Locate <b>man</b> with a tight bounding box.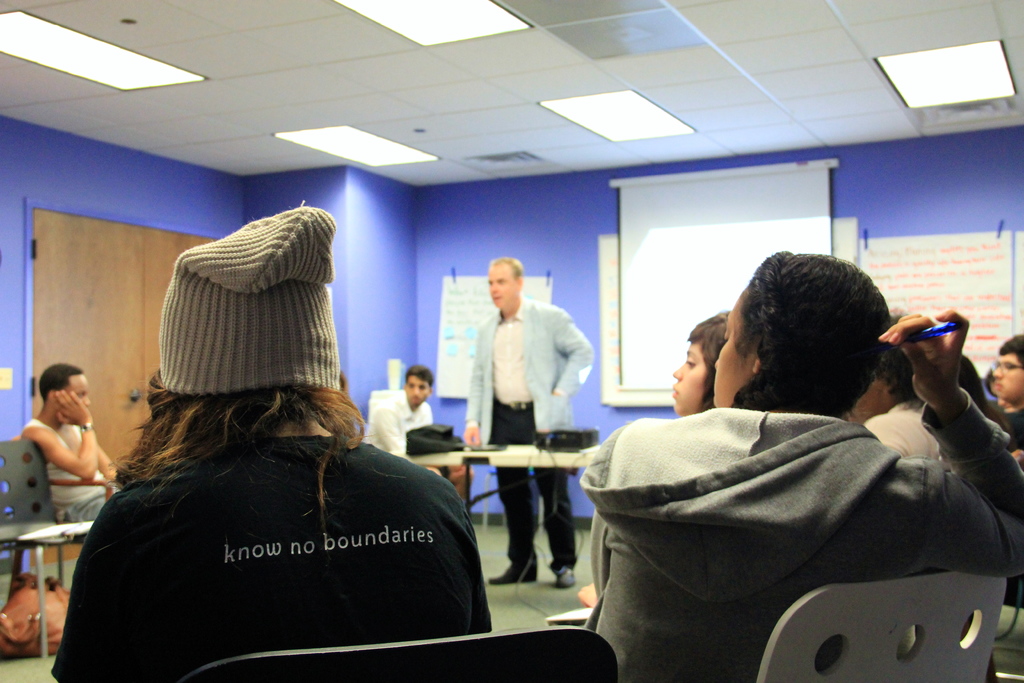
984/335/1023/425.
